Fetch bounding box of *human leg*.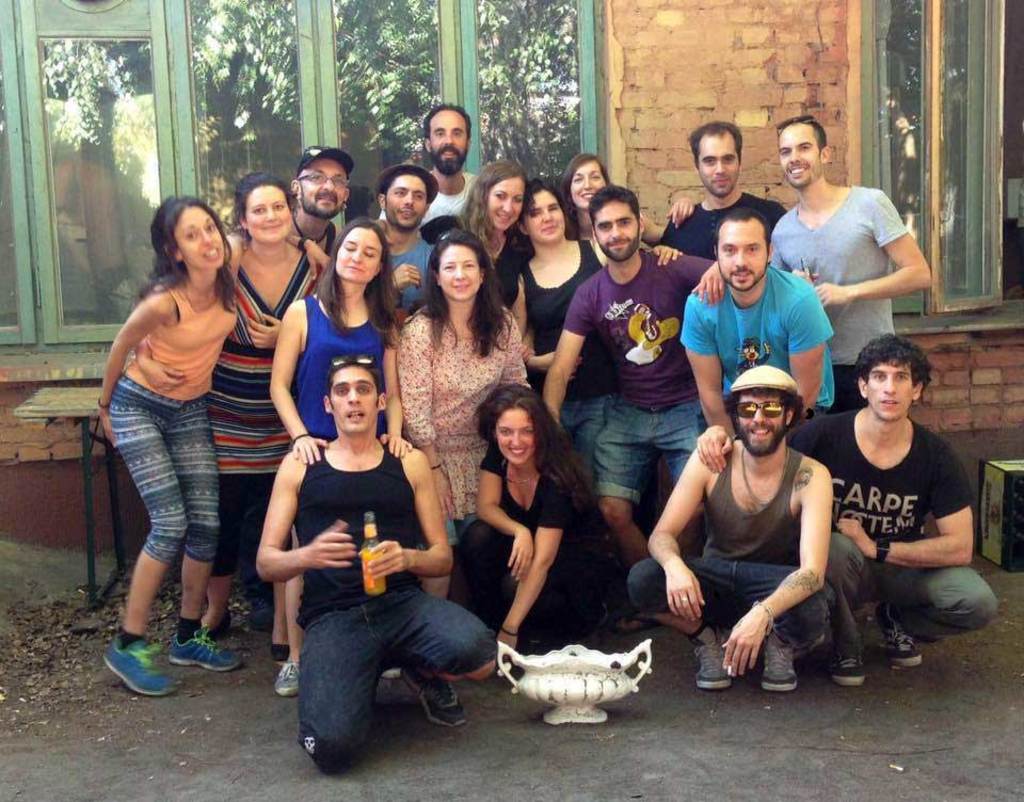
Bbox: (left=881, top=568, right=999, bottom=667).
